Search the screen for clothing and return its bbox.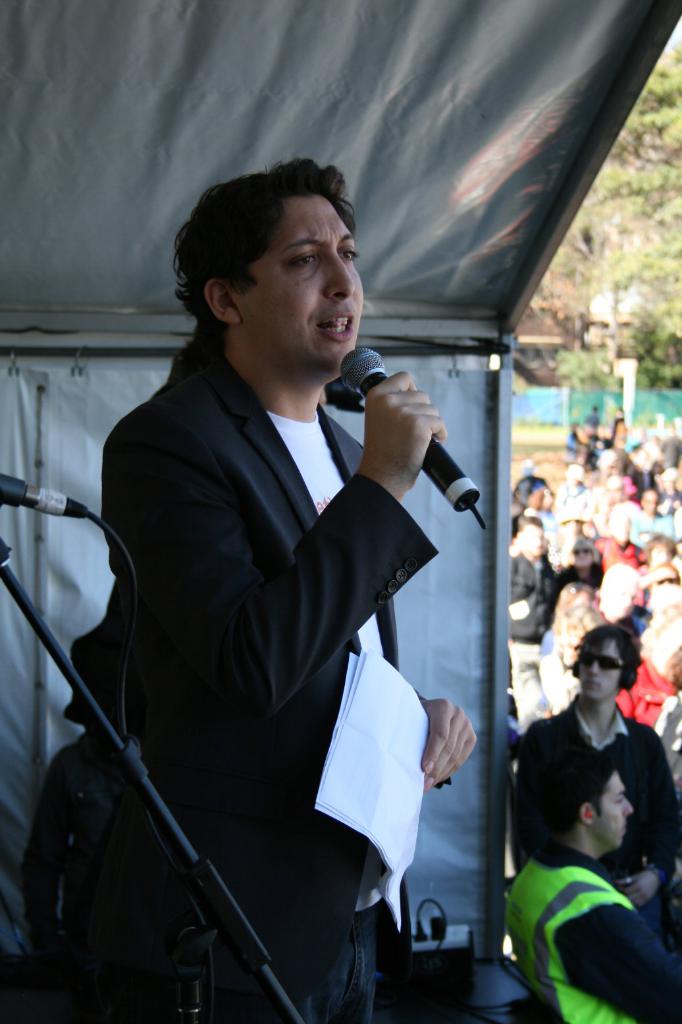
Found: <bbox>538, 446, 681, 762</bbox>.
